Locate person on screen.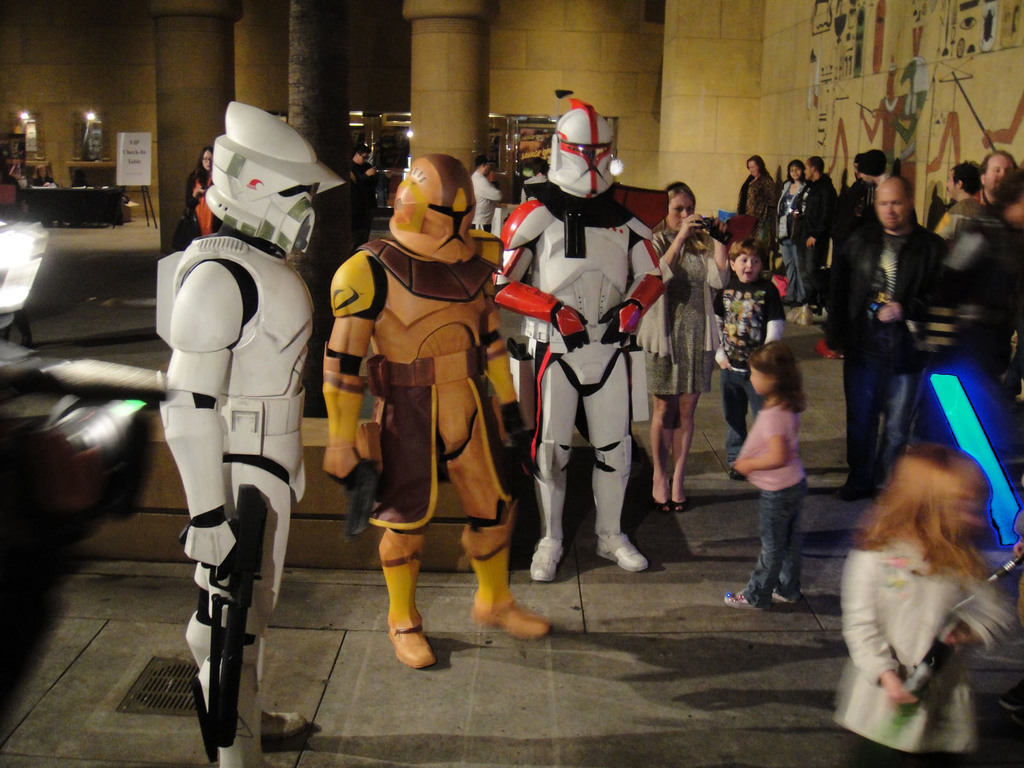
On screen at [330, 132, 516, 657].
